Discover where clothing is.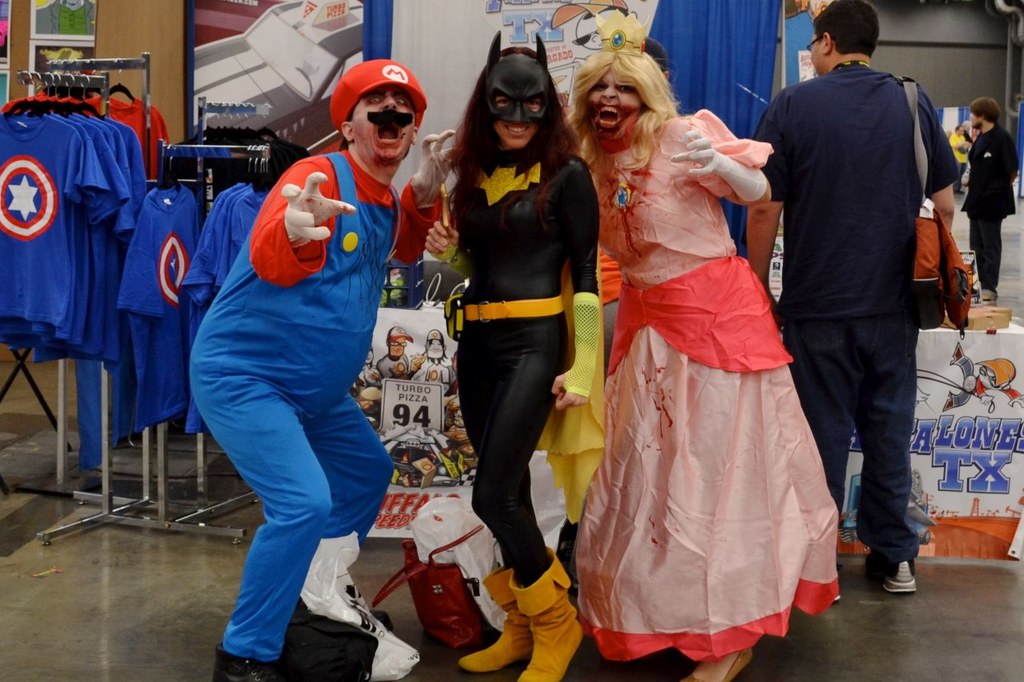
Discovered at rect(450, 149, 602, 589).
